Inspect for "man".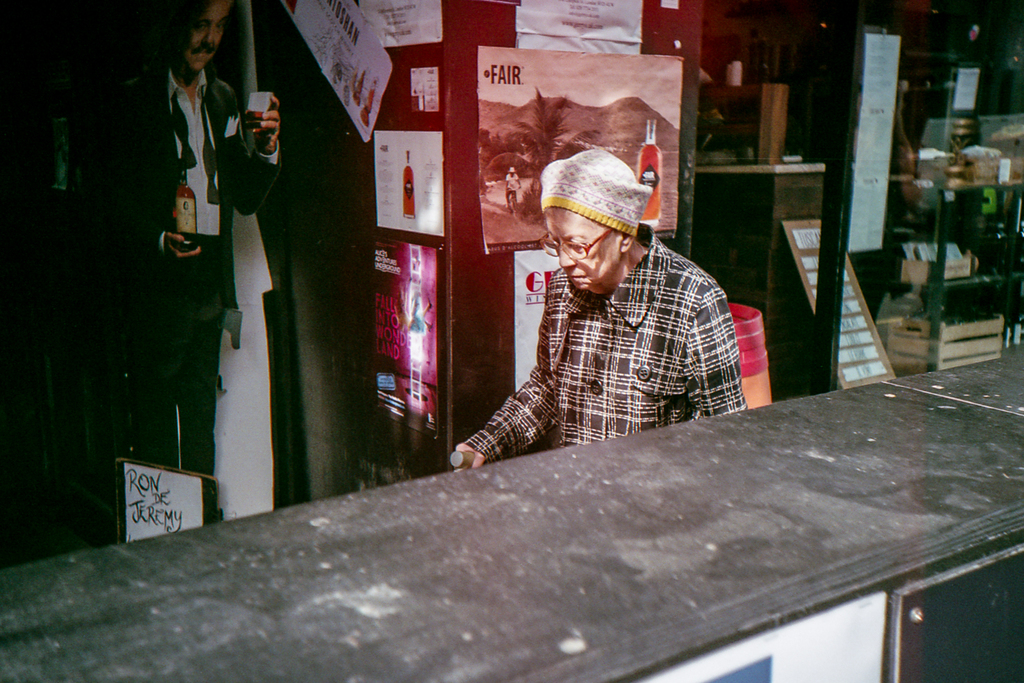
Inspection: 106/0/280/523.
